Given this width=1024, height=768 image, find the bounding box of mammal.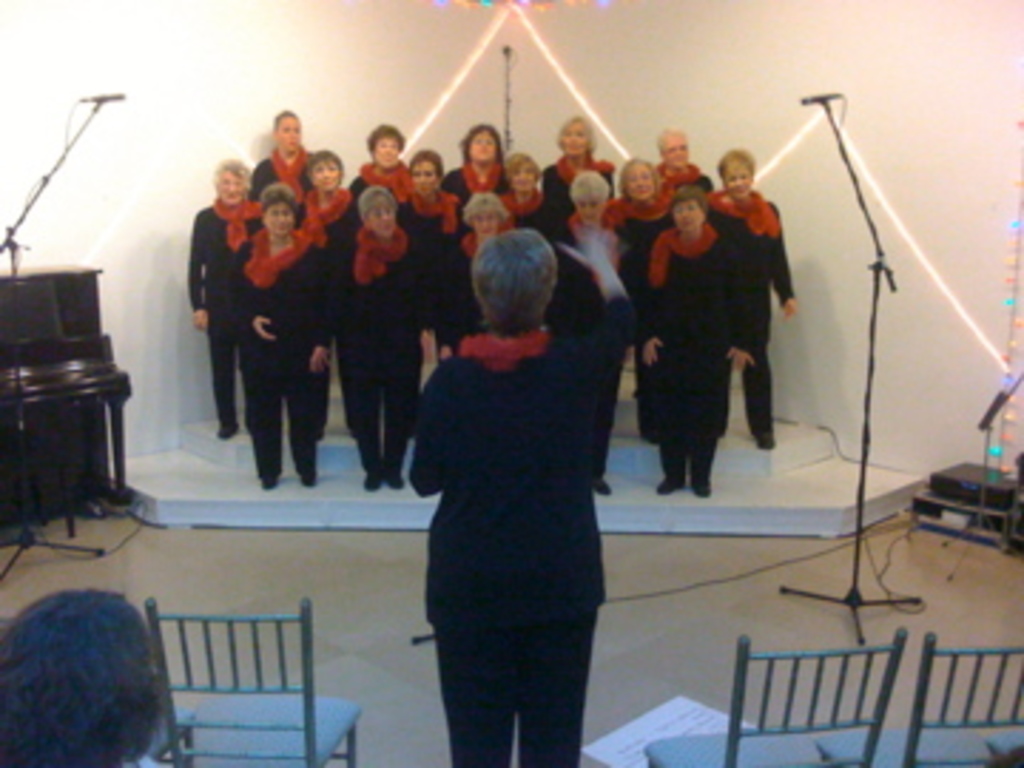
[708,148,799,455].
